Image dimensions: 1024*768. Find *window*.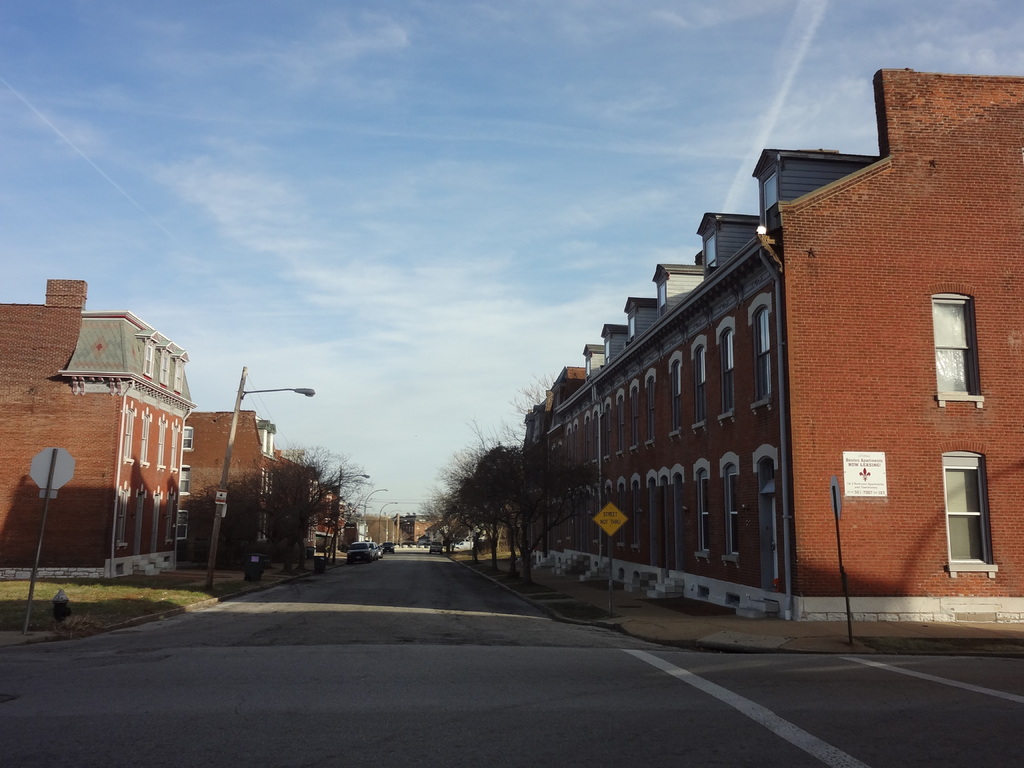
(left=156, top=415, right=166, bottom=472).
